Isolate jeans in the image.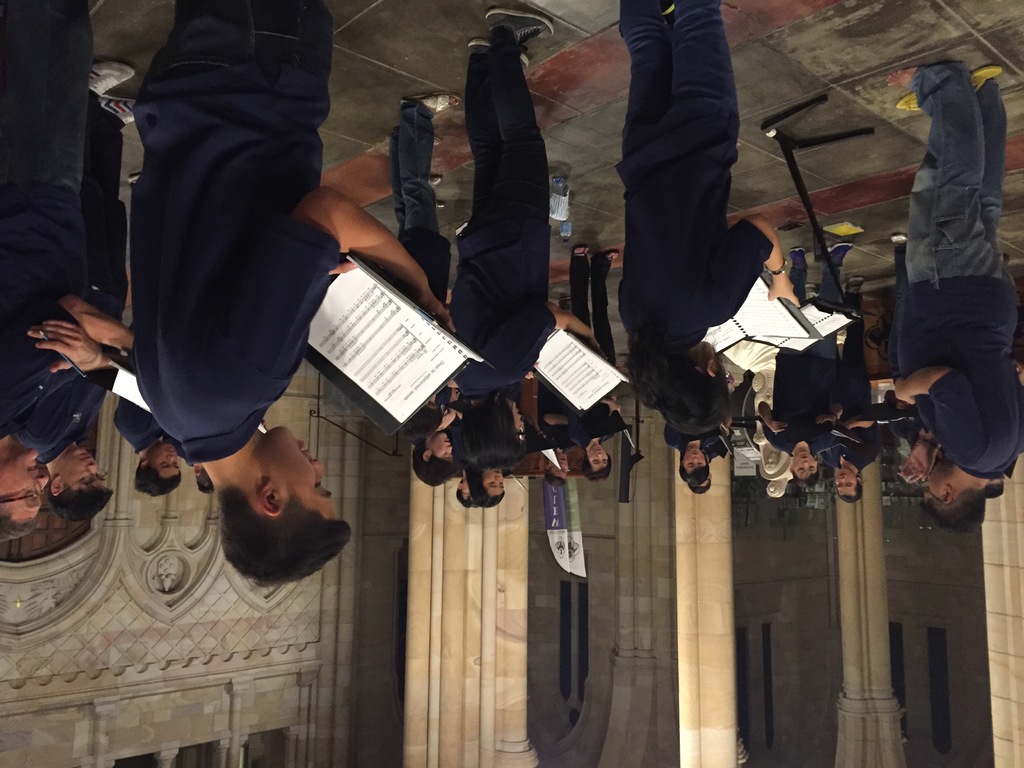
Isolated region: 141, 0, 330, 89.
